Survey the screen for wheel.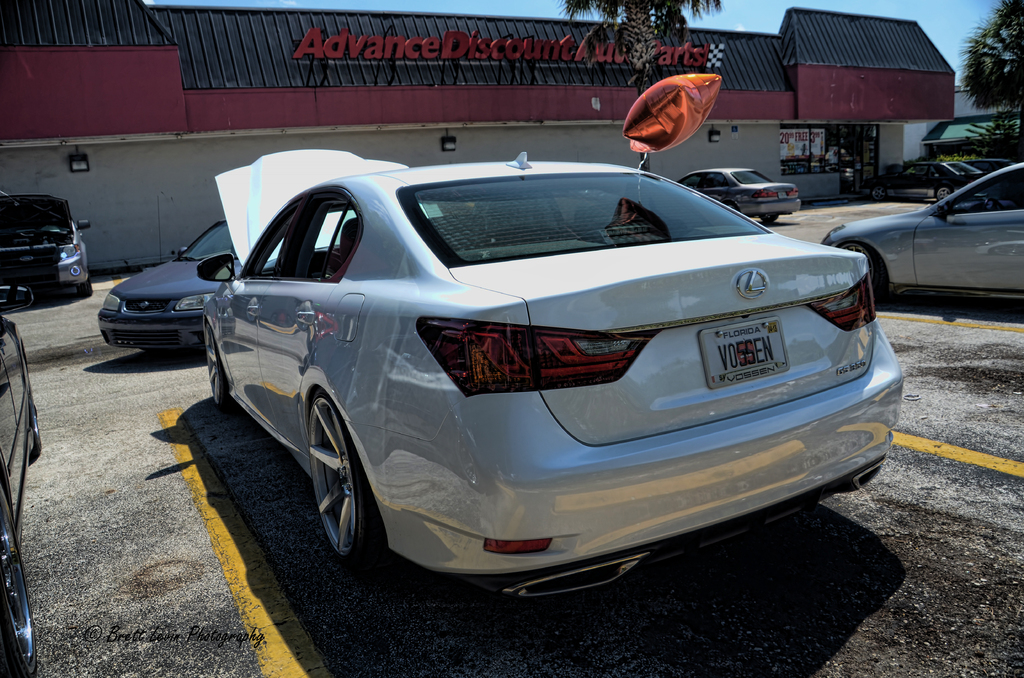
Survey found: [x1=28, y1=383, x2=42, y2=458].
